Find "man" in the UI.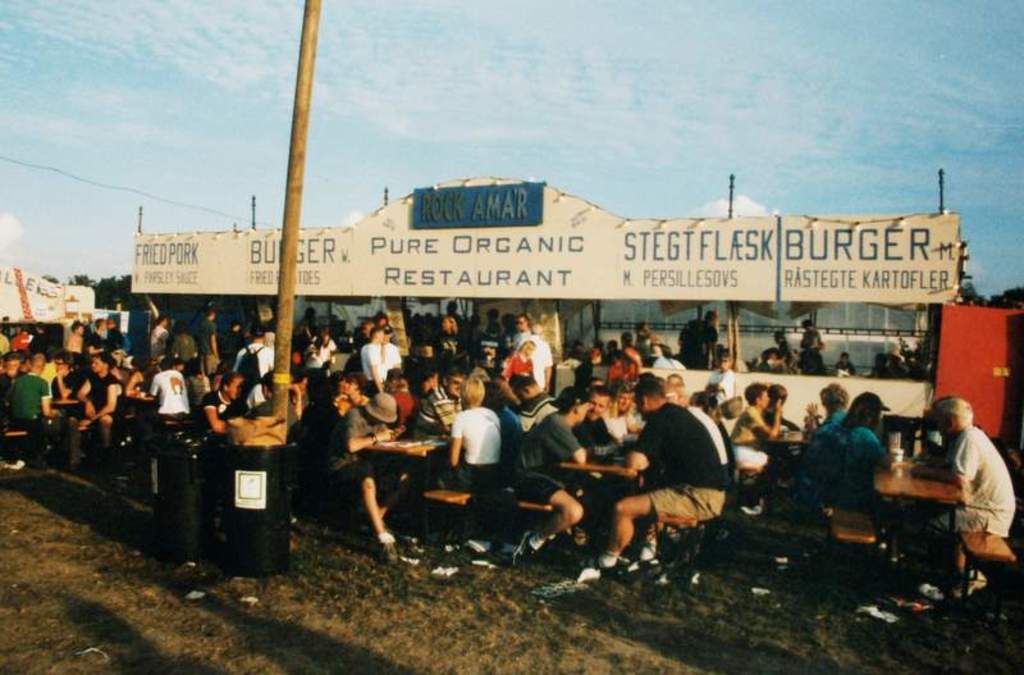
UI element at region(195, 373, 250, 434).
